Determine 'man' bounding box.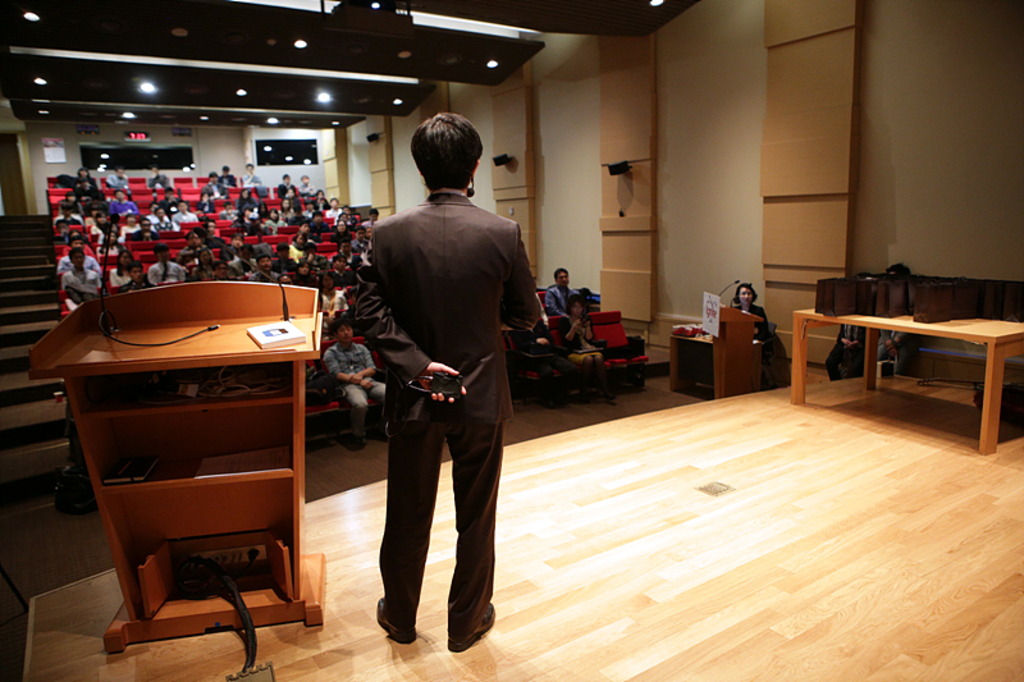
Determined: bbox=[250, 253, 283, 283].
